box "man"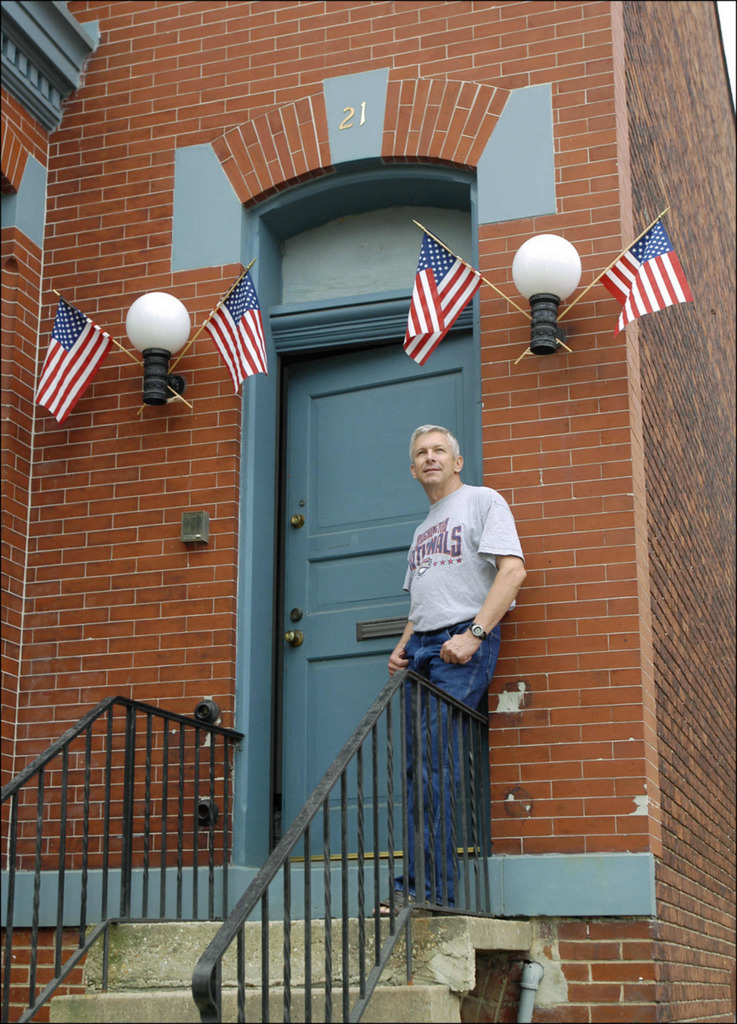
pyautogui.locateOnScreen(337, 397, 531, 856)
